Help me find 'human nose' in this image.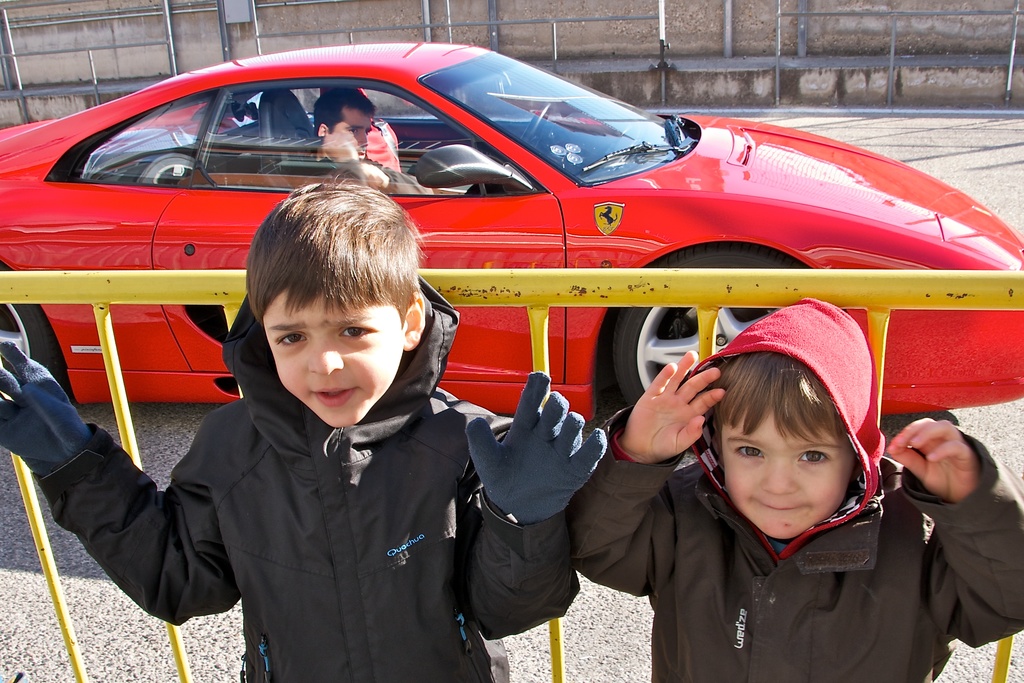
Found it: <box>760,461,797,498</box>.
